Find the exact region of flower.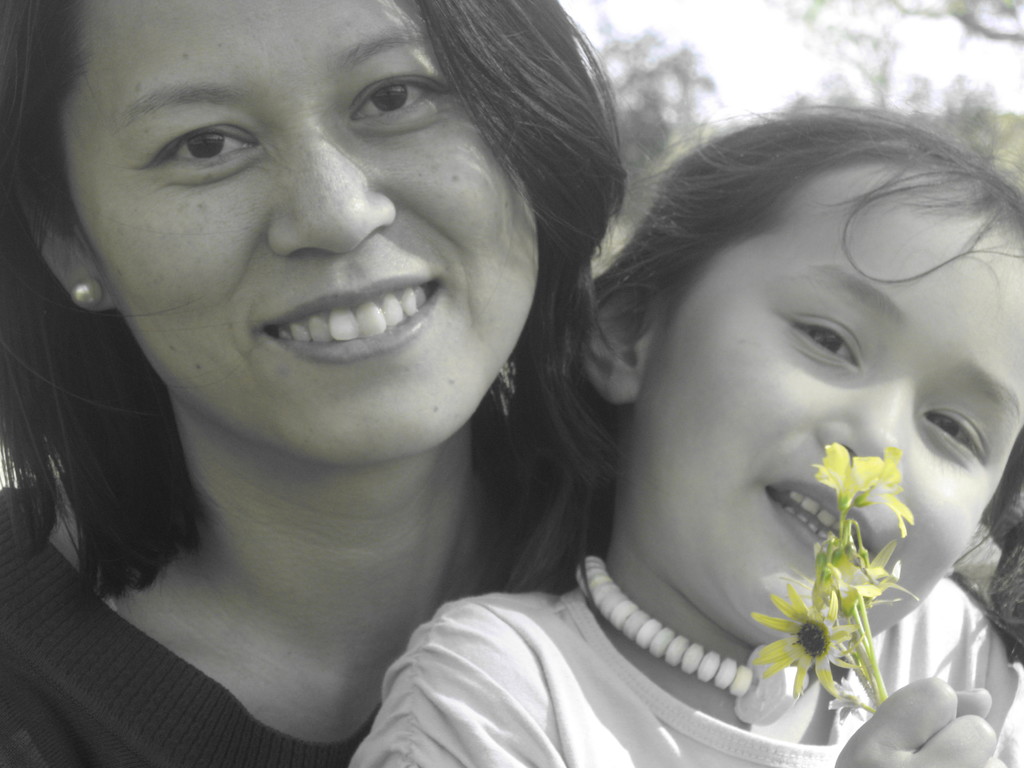
Exact region: select_region(755, 573, 885, 723).
